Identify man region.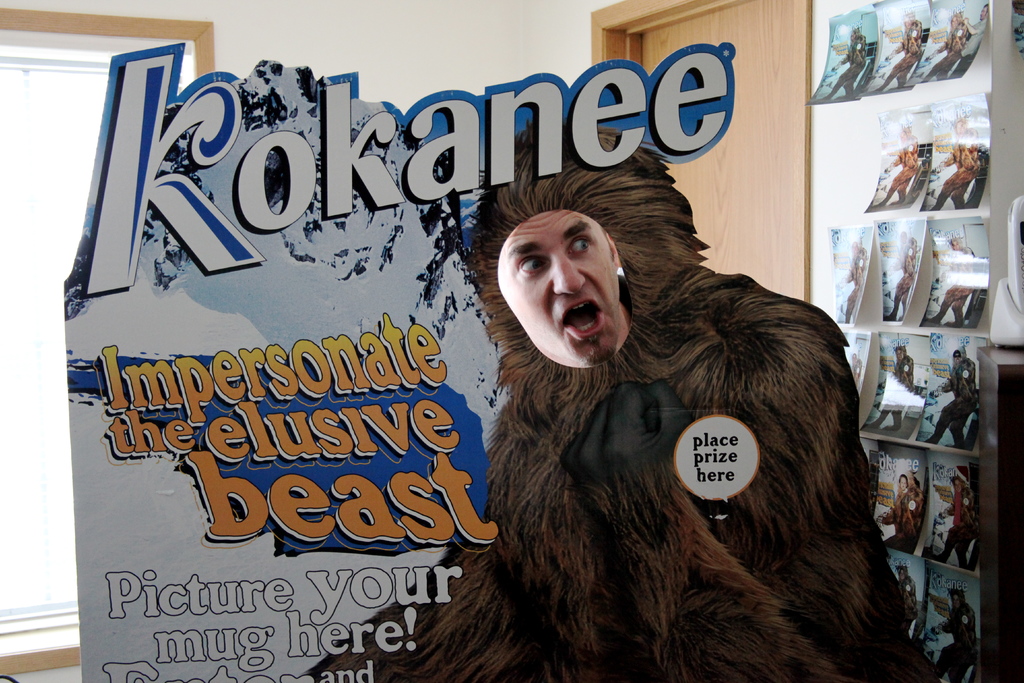
Region: <box>500,210,632,367</box>.
